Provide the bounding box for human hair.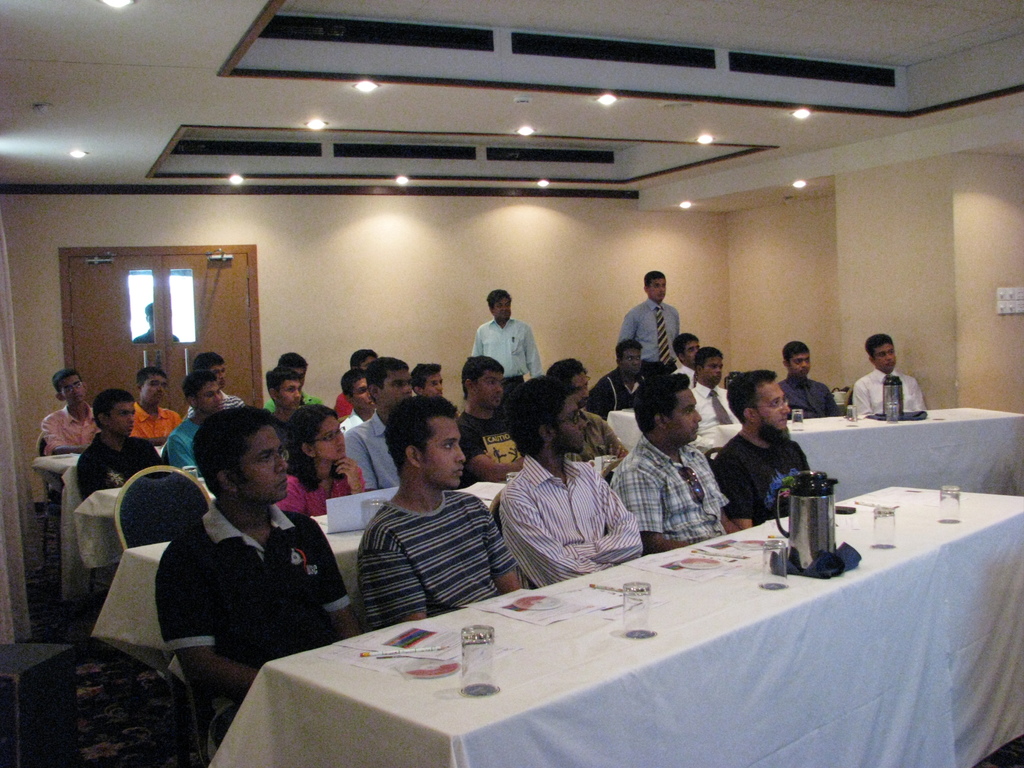
l=189, t=351, r=223, b=367.
